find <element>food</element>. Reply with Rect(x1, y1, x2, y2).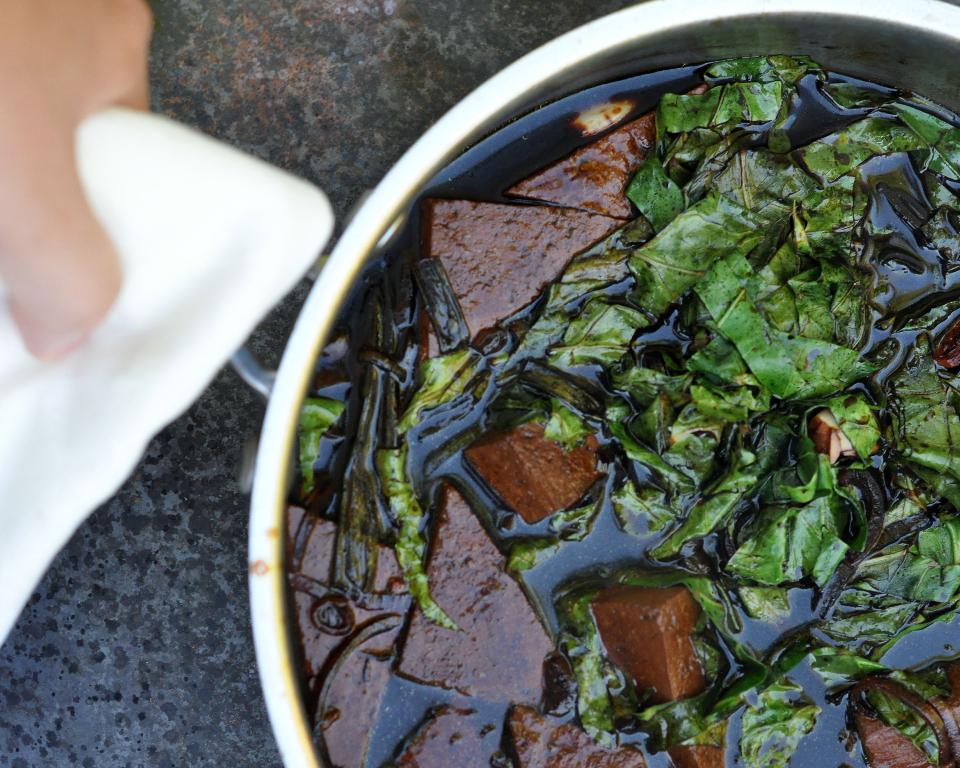
Rect(286, 49, 959, 767).
